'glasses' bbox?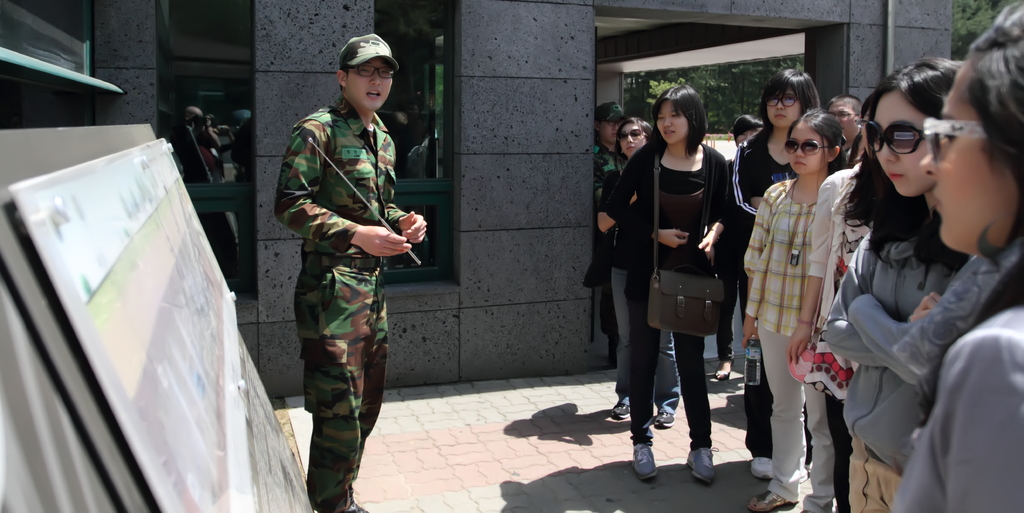
pyautogui.locateOnScreen(830, 112, 858, 118)
